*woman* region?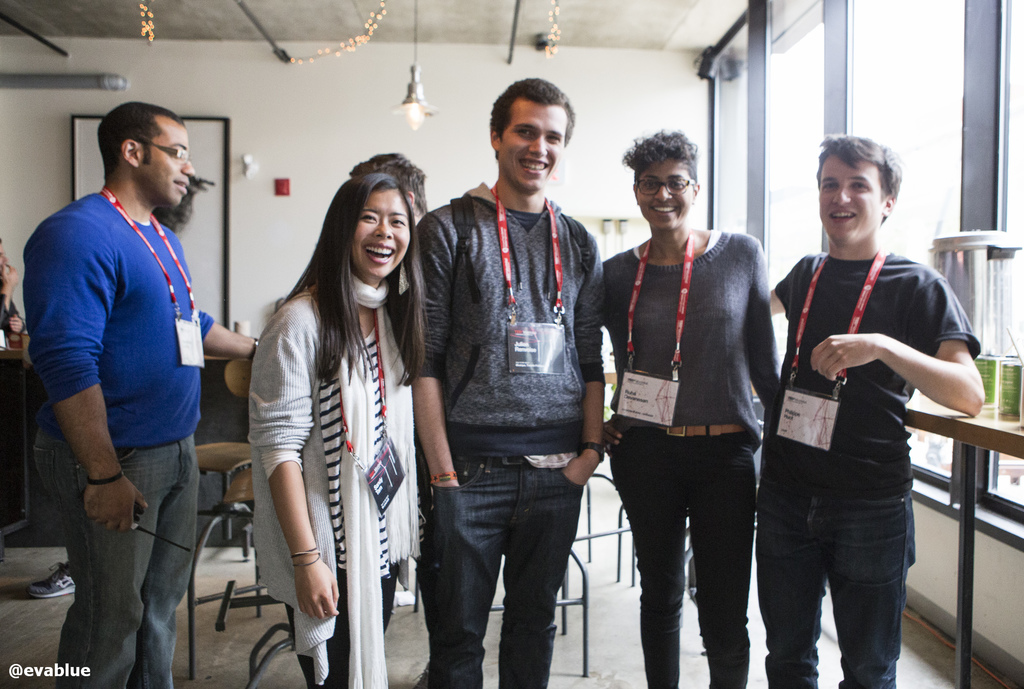
{"x1": 598, "y1": 133, "x2": 780, "y2": 688}
